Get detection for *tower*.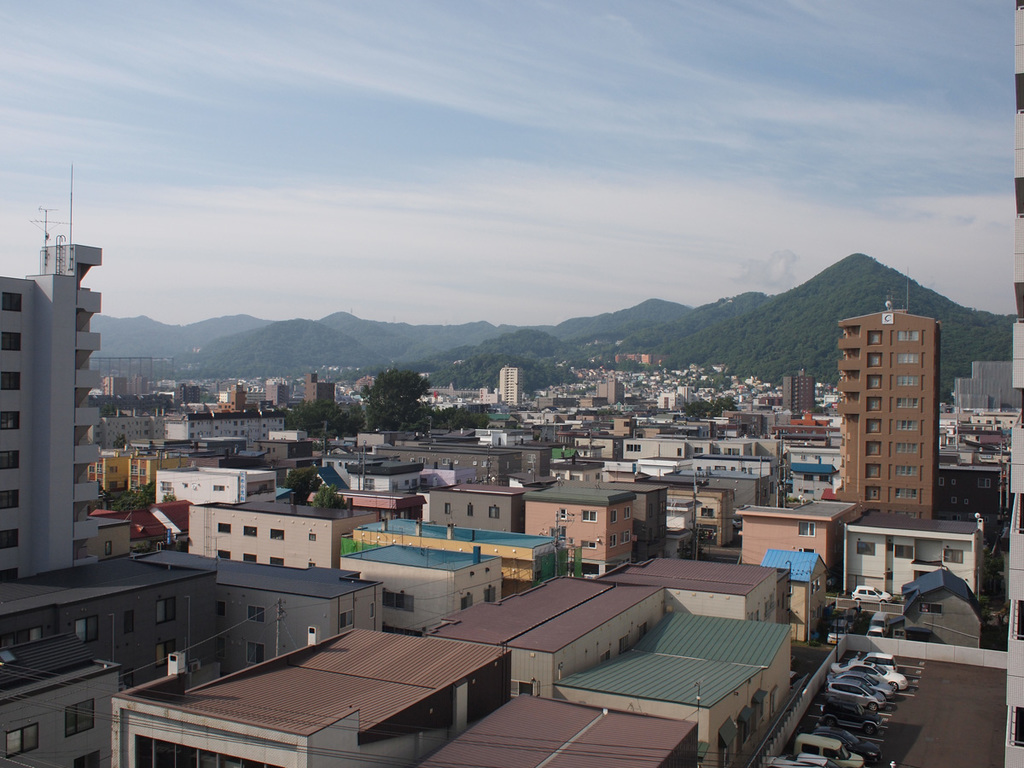
Detection: pyautogui.locateOnScreen(818, 281, 951, 554).
